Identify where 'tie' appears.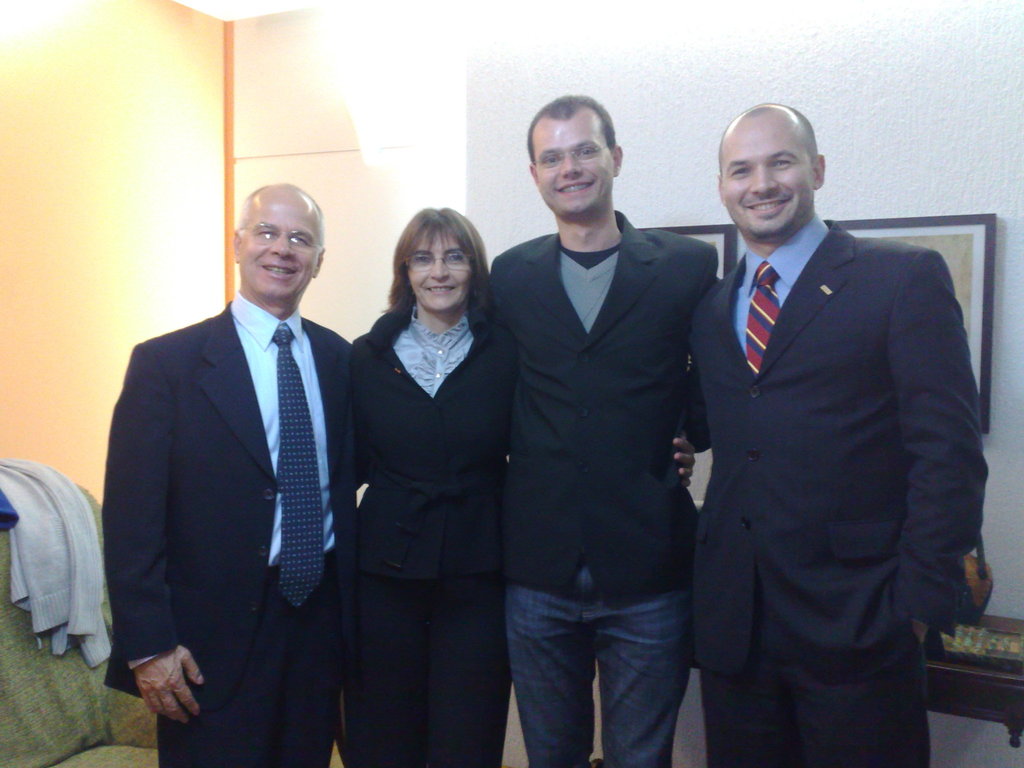
Appears at detection(267, 320, 326, 611).
